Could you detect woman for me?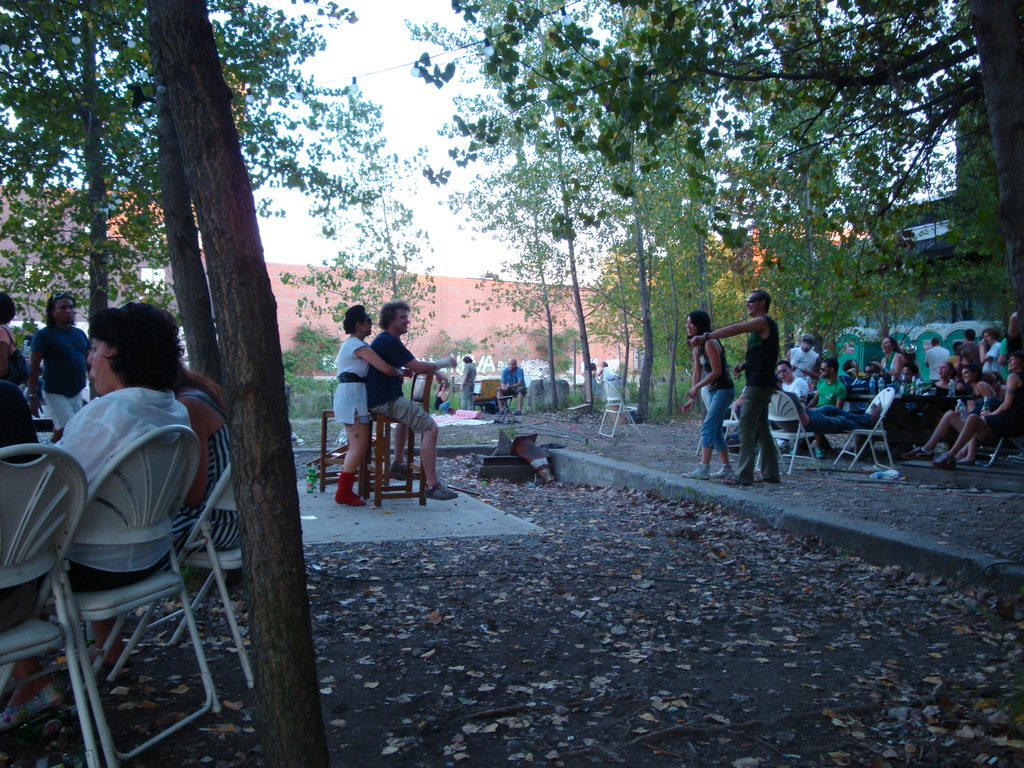
Detection result: BBox(681, 313, 735, 483).
